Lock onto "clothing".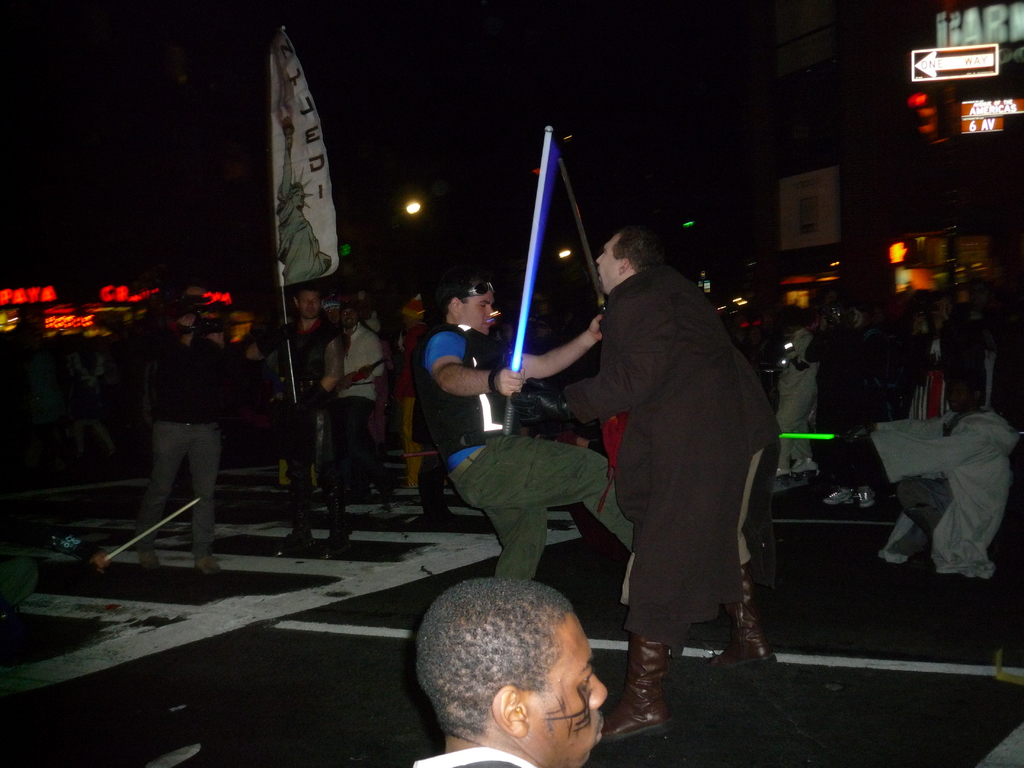
Locked: box(138, 337, 234, 554).
